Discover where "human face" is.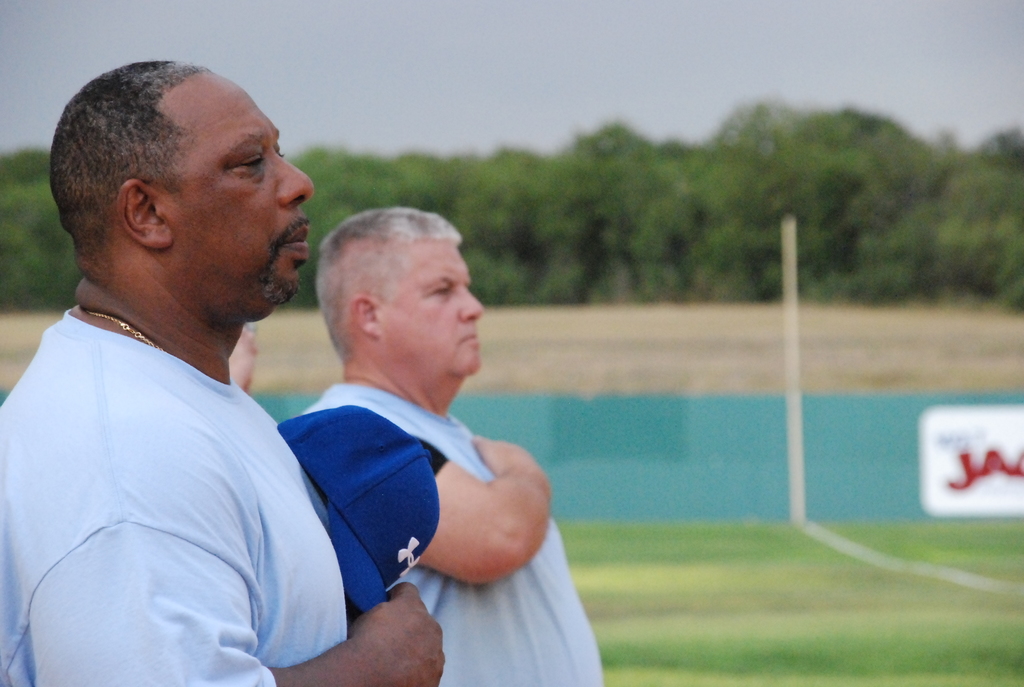
Discovered at rect(179, 72, 311, 291).
